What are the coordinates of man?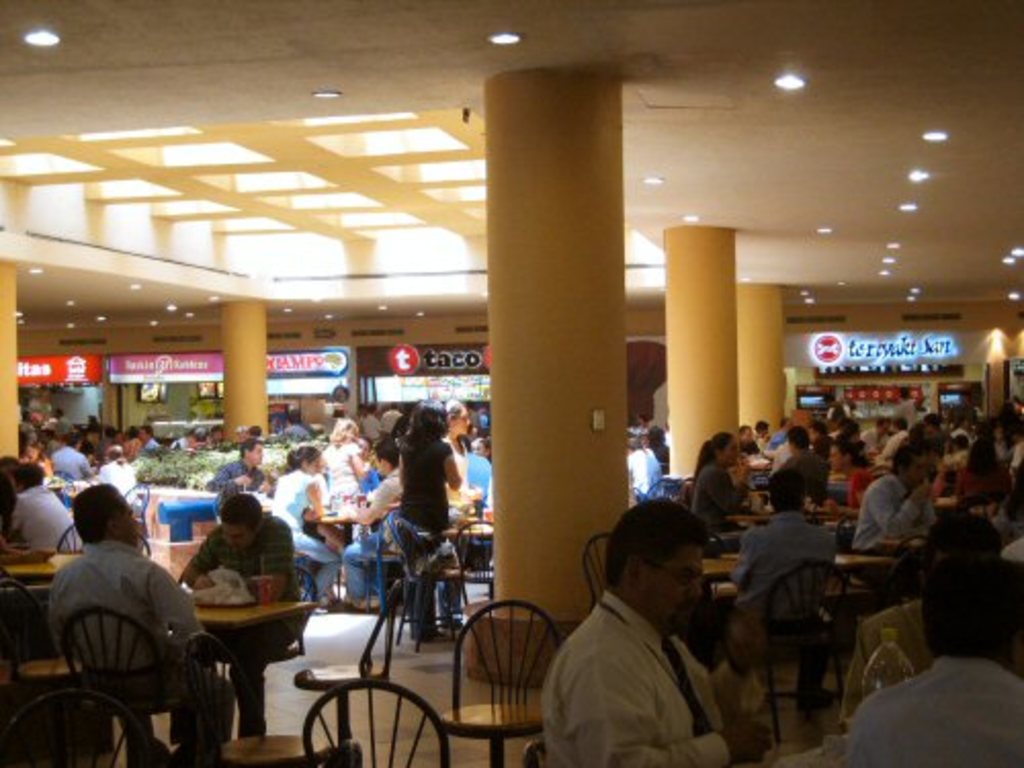
[x1=854, y1=416, x2=895, y2=461].
